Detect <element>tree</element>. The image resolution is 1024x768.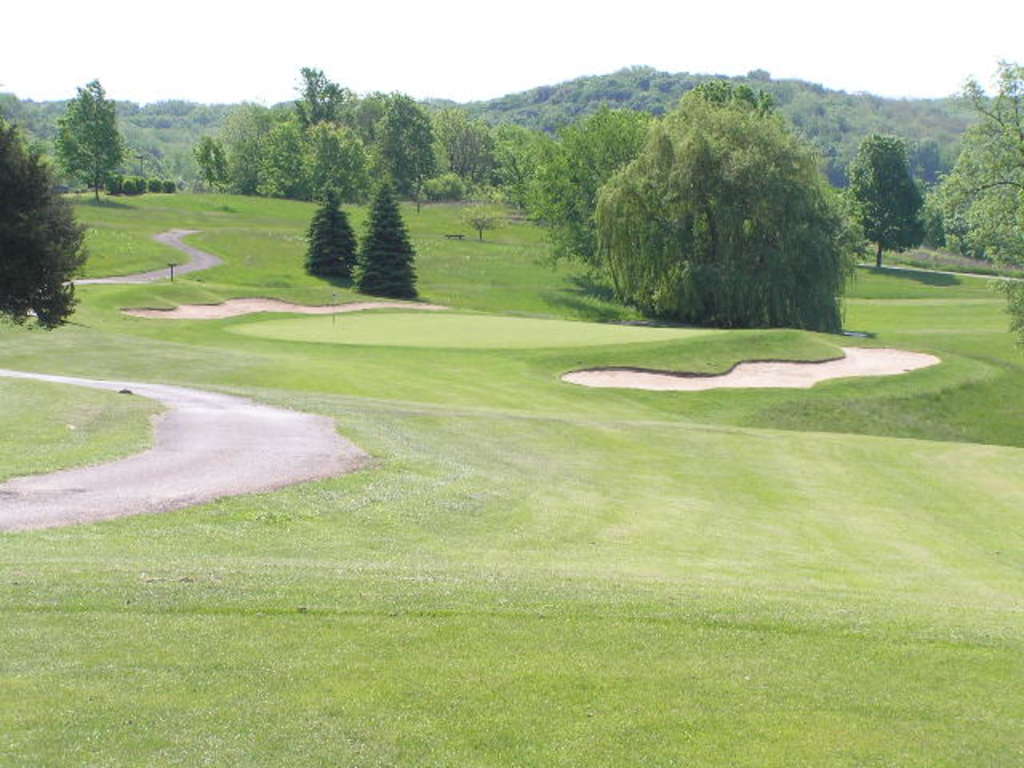
box=[842, 128, 933, 261].
